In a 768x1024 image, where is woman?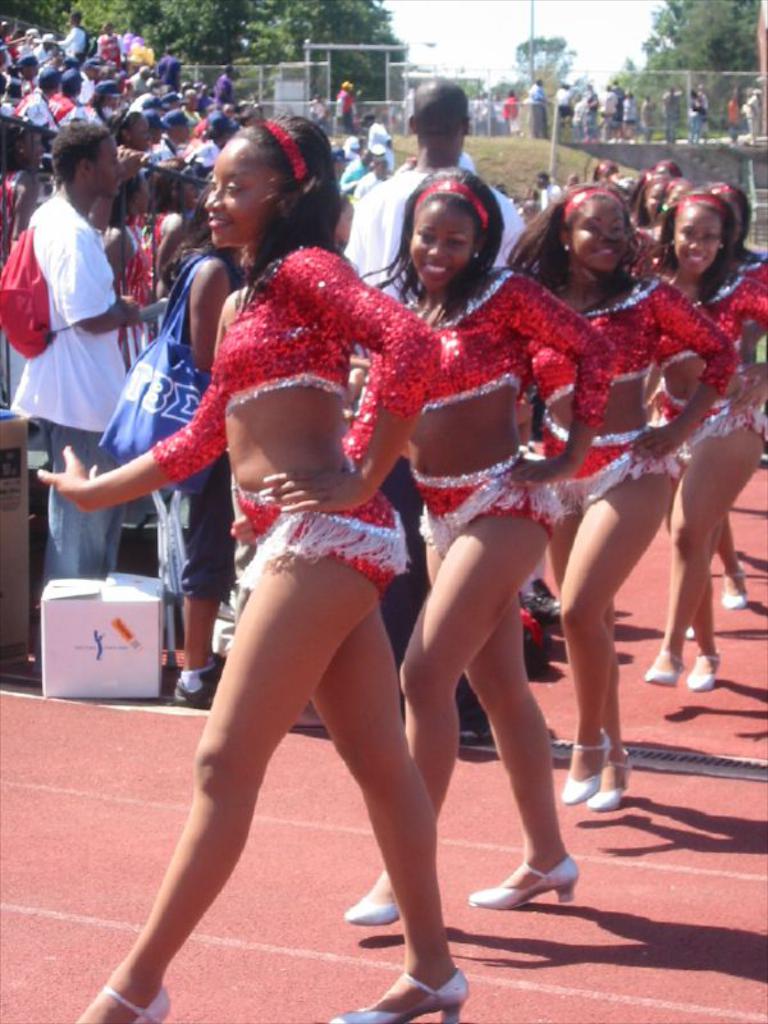
(145, 163, 202, 307).
